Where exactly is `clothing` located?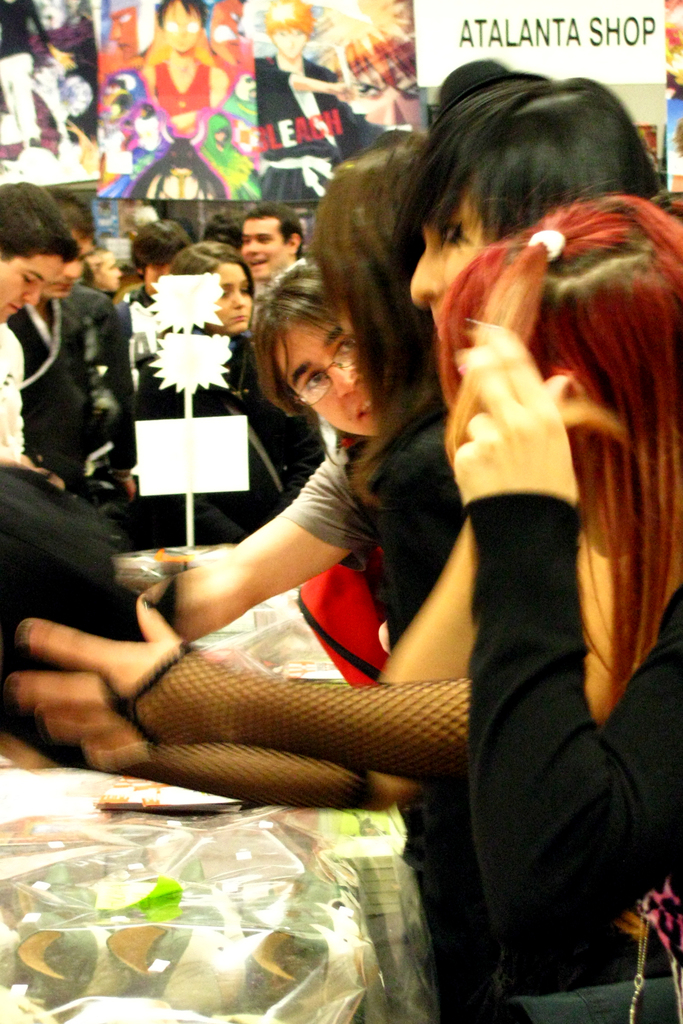
Its bounding box is rect(233, 333, 320, 522).
